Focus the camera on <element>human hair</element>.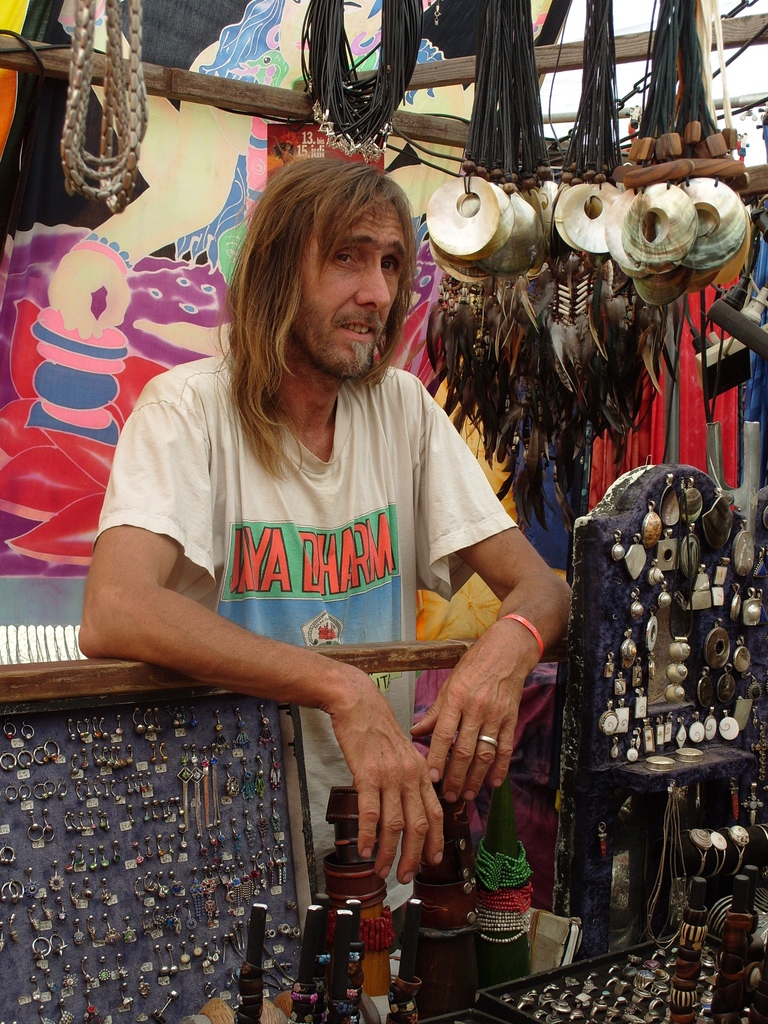
Focus region: pyautogui.locateOnScreen(203, 157, 442, 450).
